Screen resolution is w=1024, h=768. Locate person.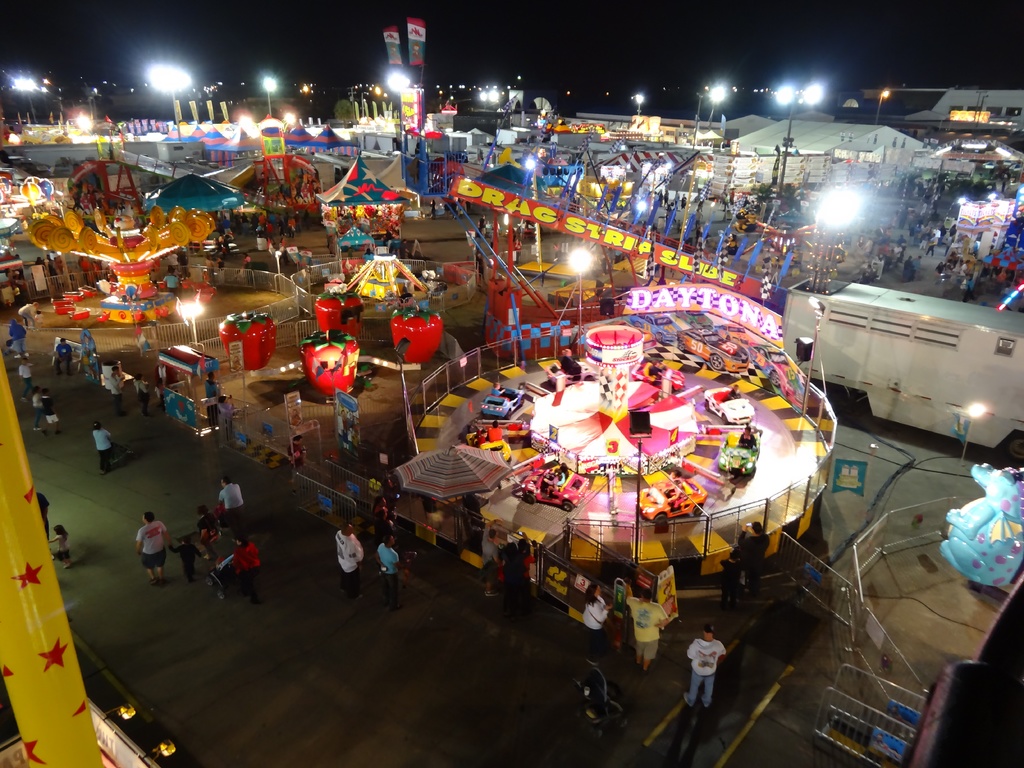
select_region(106, 364, 122, 410).
